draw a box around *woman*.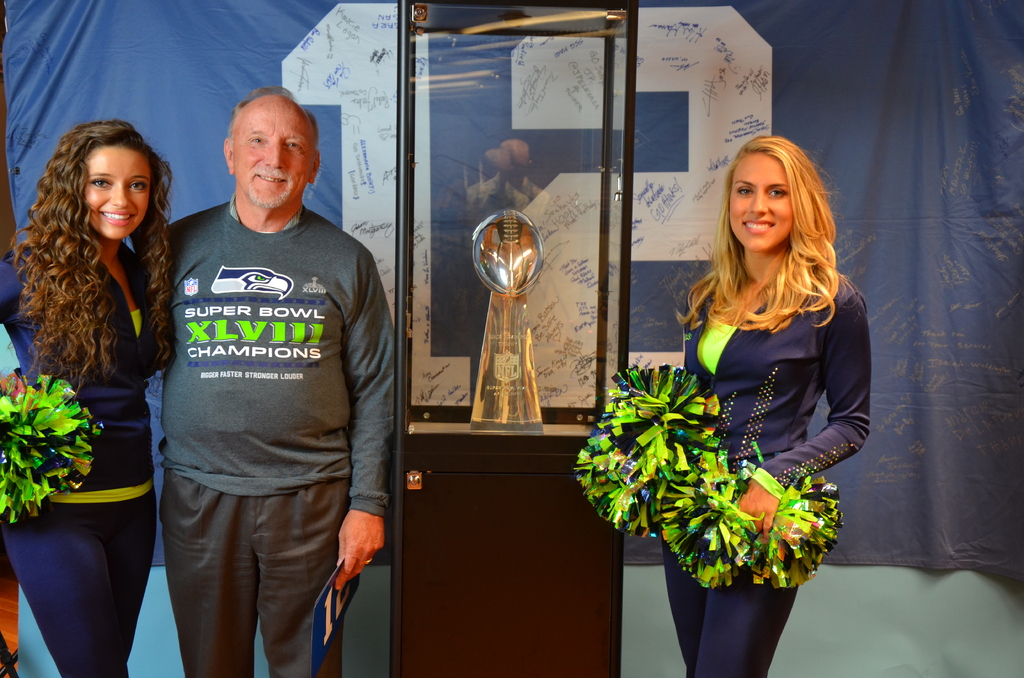
<box>660,130,866,677</box>.
